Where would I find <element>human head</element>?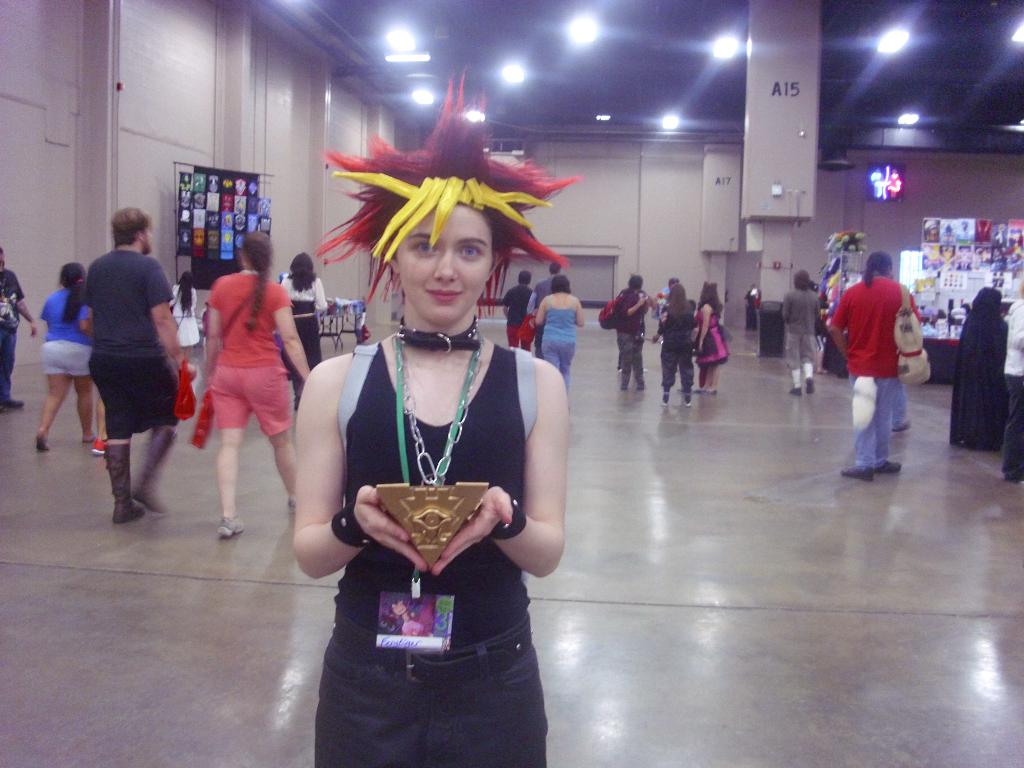
At l=792, t=266, r=812, b=291.
